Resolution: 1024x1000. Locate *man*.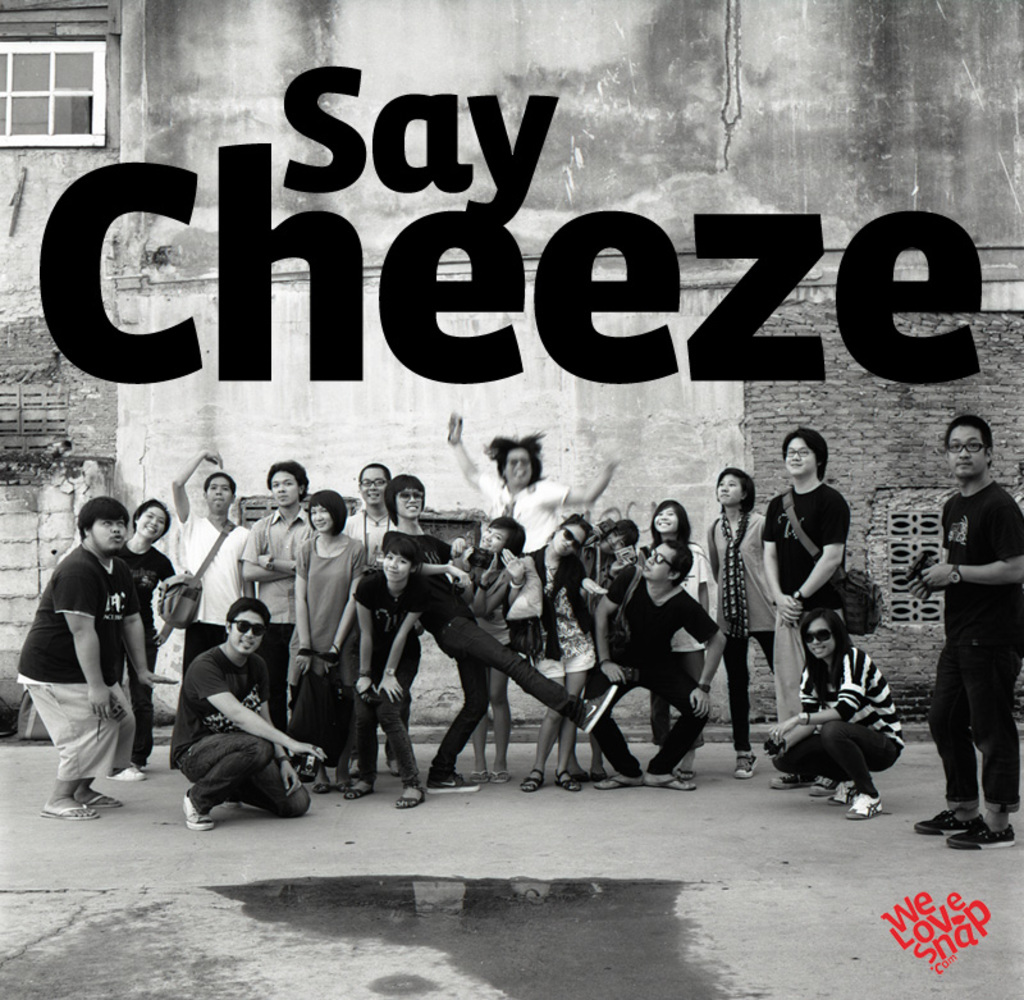
box=[342, 464, 399, 565].
